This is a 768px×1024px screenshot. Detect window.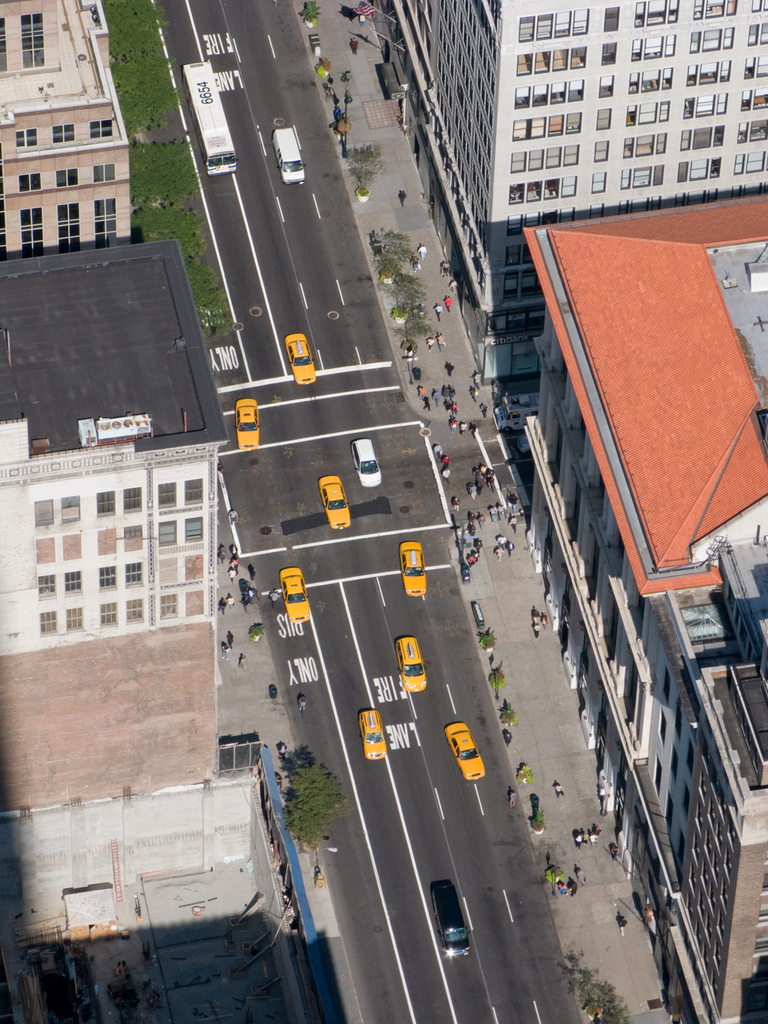
pyautogui.locateOnScreen(598, 140, 606, 160).
